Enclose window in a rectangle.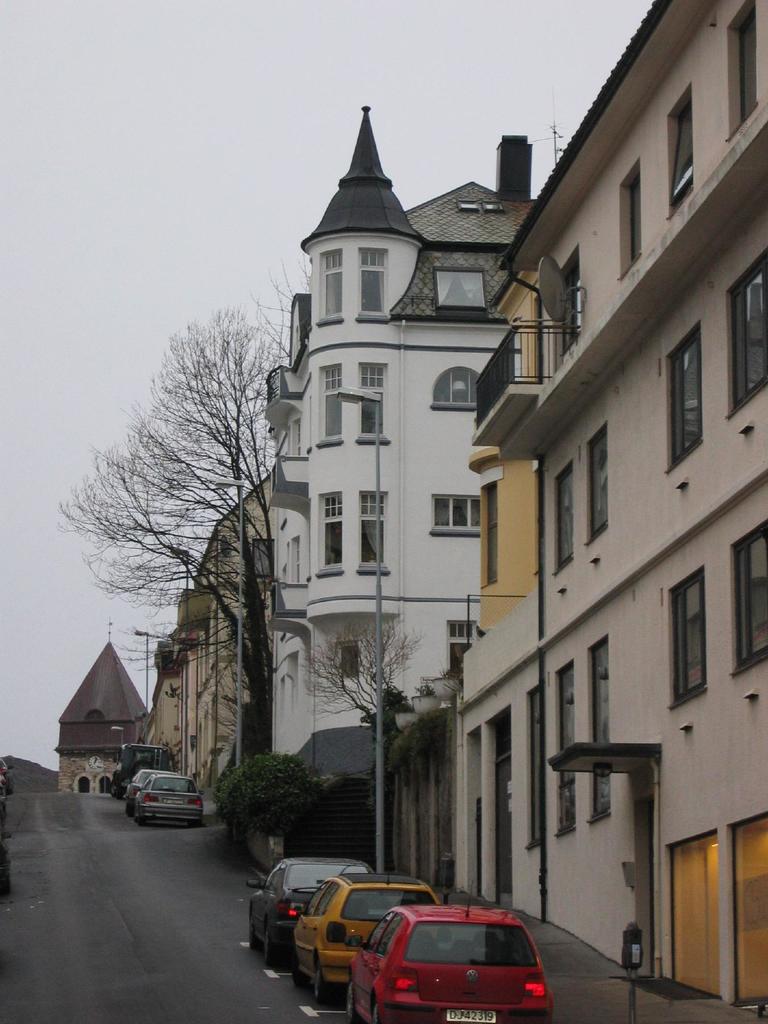
[left=317, top=361, right=343, bottom=445].
